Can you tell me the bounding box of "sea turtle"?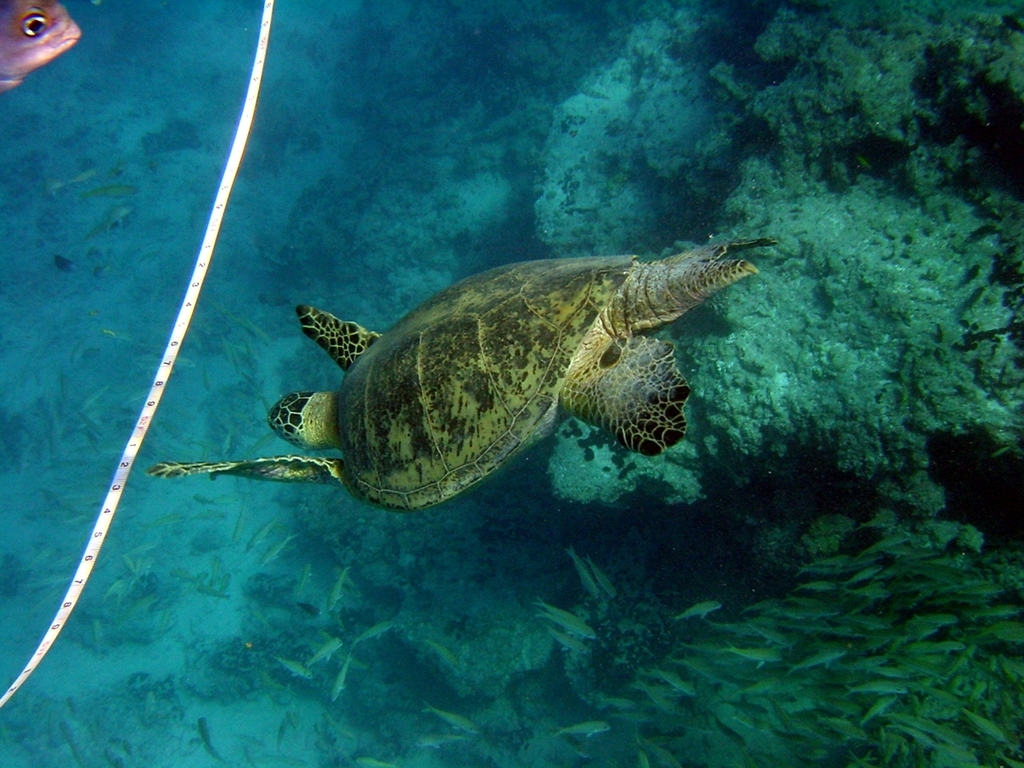
(142, 229, 778, 515).
